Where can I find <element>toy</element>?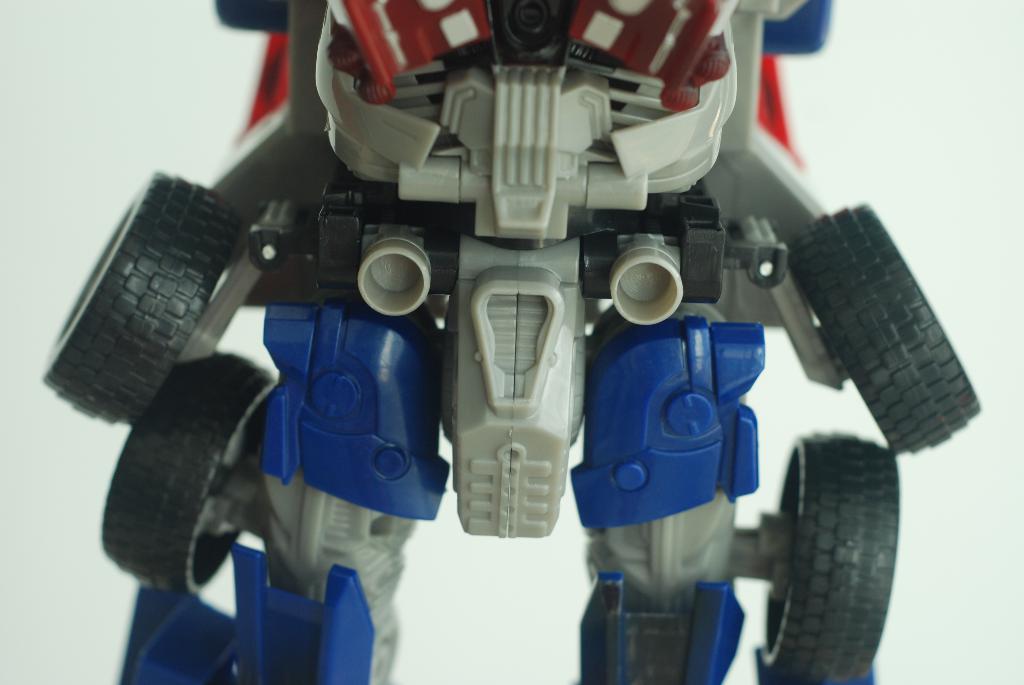
You can find it at (x1=44, y1=0, x2=978, y2=684).
